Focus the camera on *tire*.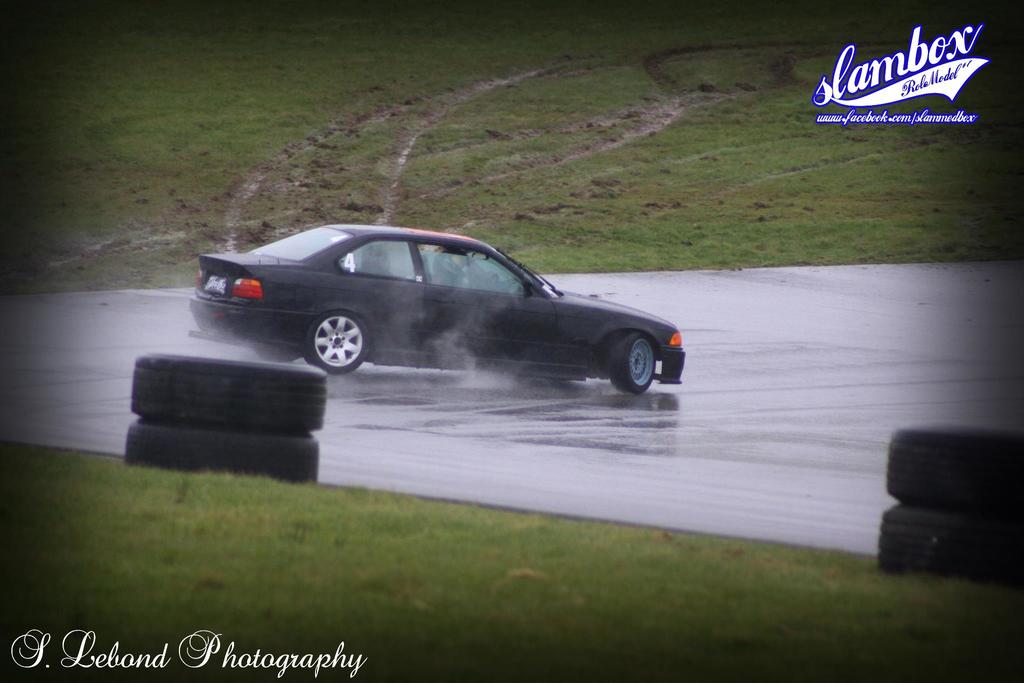
Focus region: bbox=(877, 500, 1023, 575).
